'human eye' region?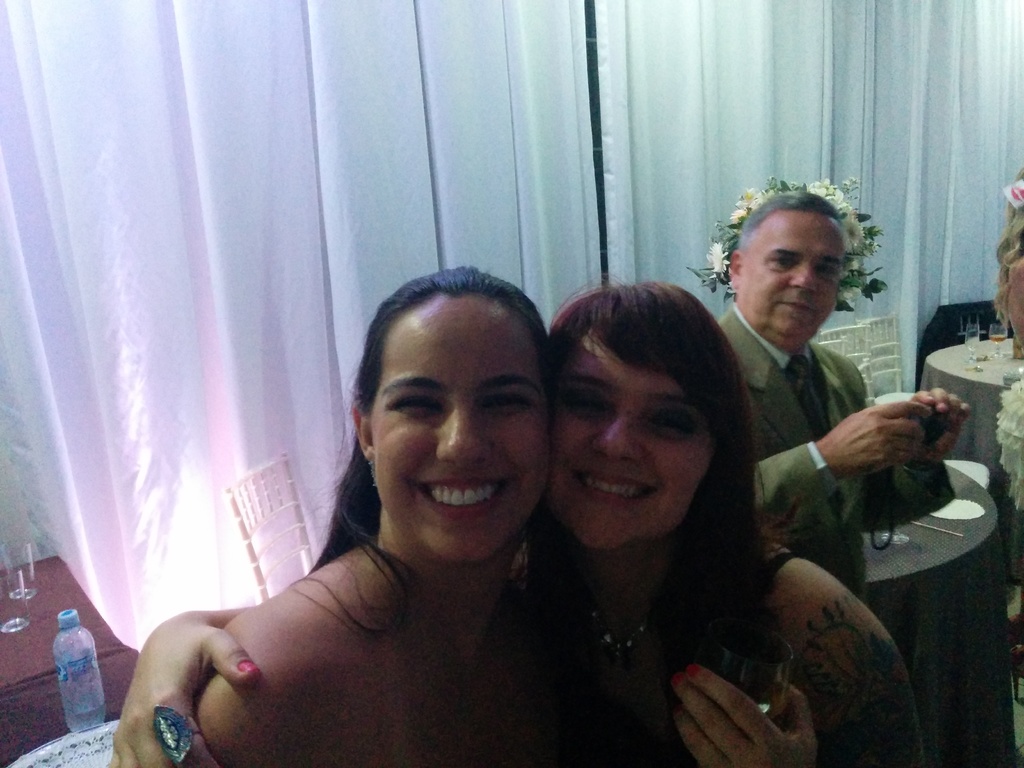
locate(558, 383, 618, 417)
